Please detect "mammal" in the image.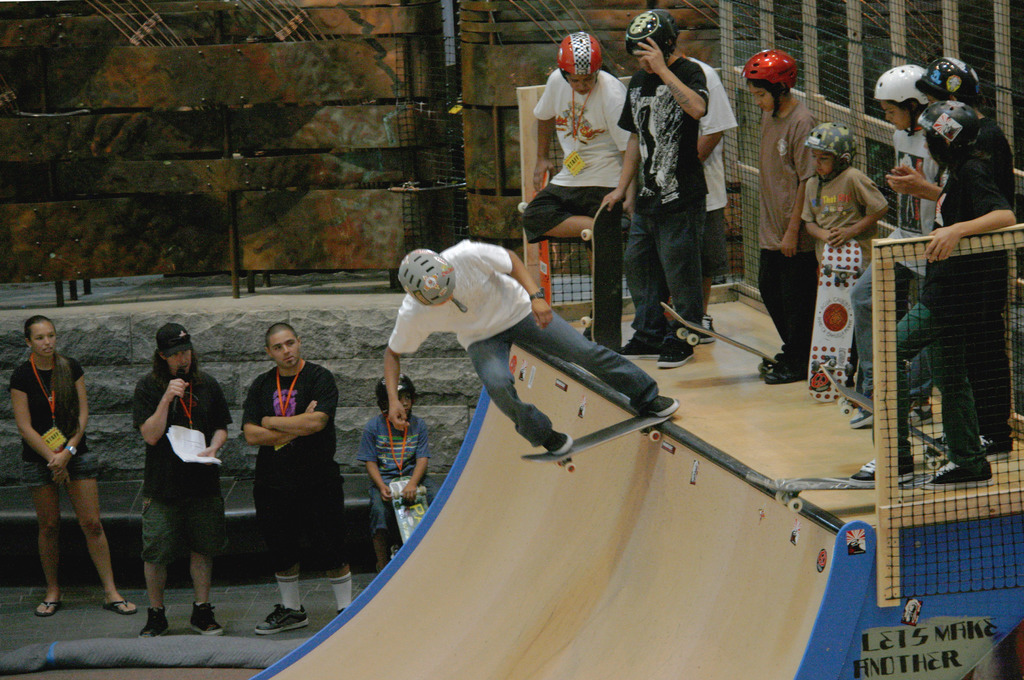
(left=735, top=45, right=822, bottom=387).
